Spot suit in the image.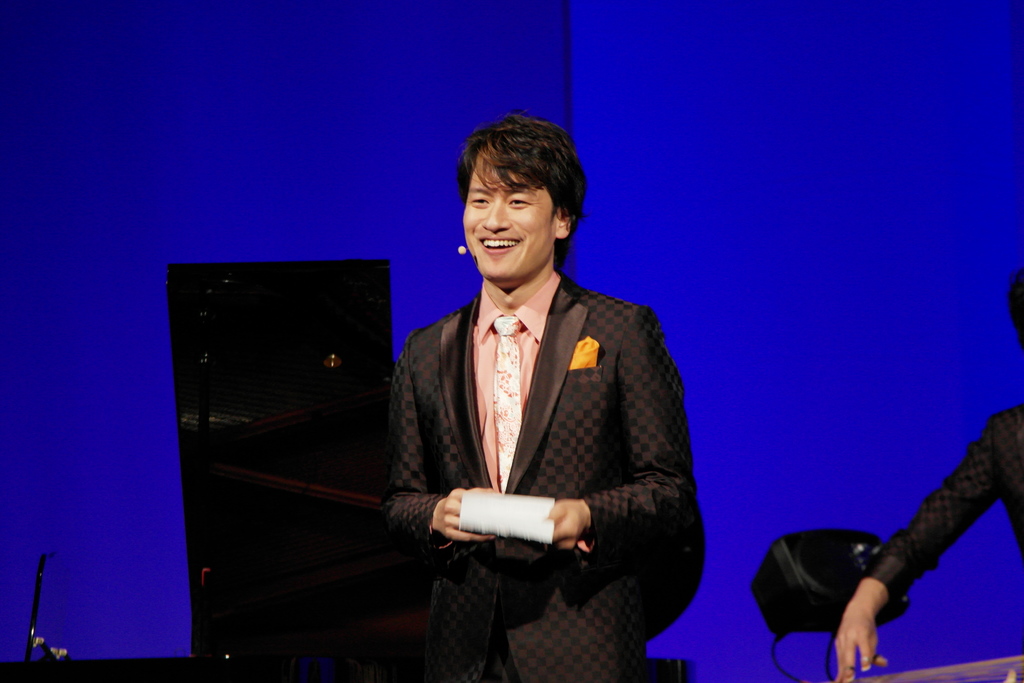
suit found at [866,404,1023,604].
